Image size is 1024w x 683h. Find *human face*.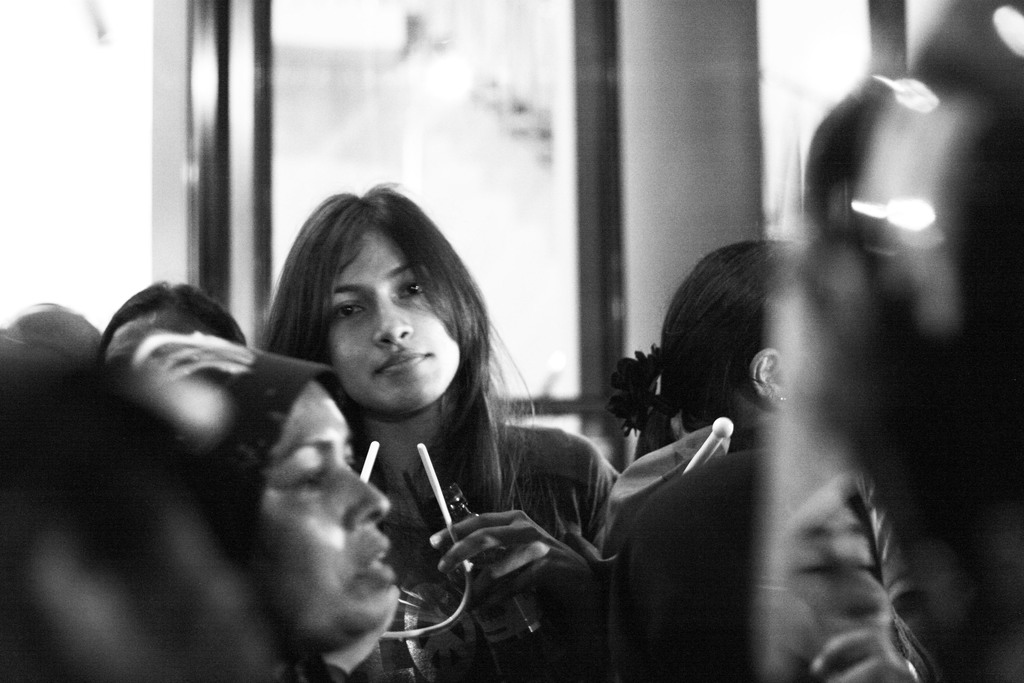
<bbox>258, 372, 385, 661</bbox>.
